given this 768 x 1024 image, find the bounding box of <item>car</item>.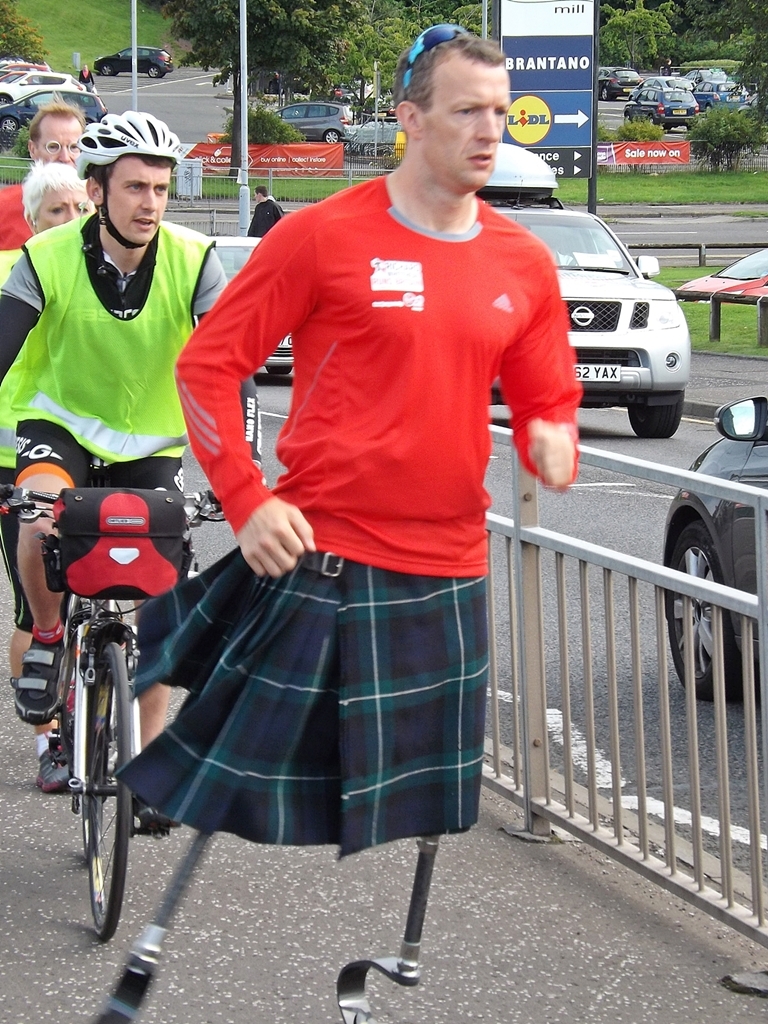
l=689, t=77, r=747, b=111.
